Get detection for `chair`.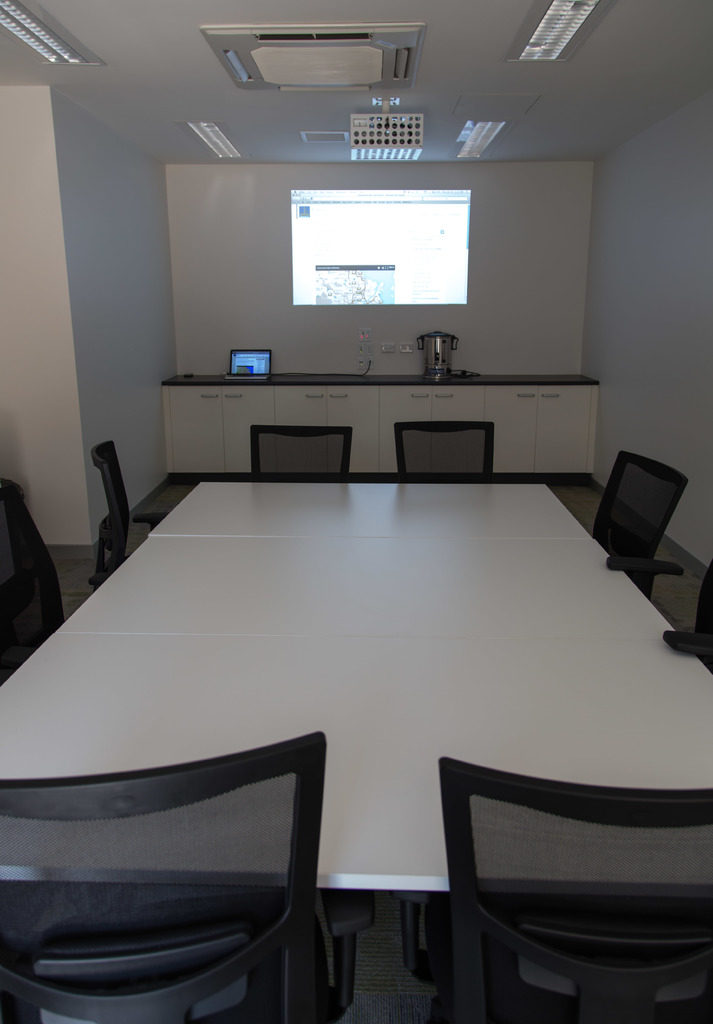
Detection: bbox=(0, 475, 70, 688).
